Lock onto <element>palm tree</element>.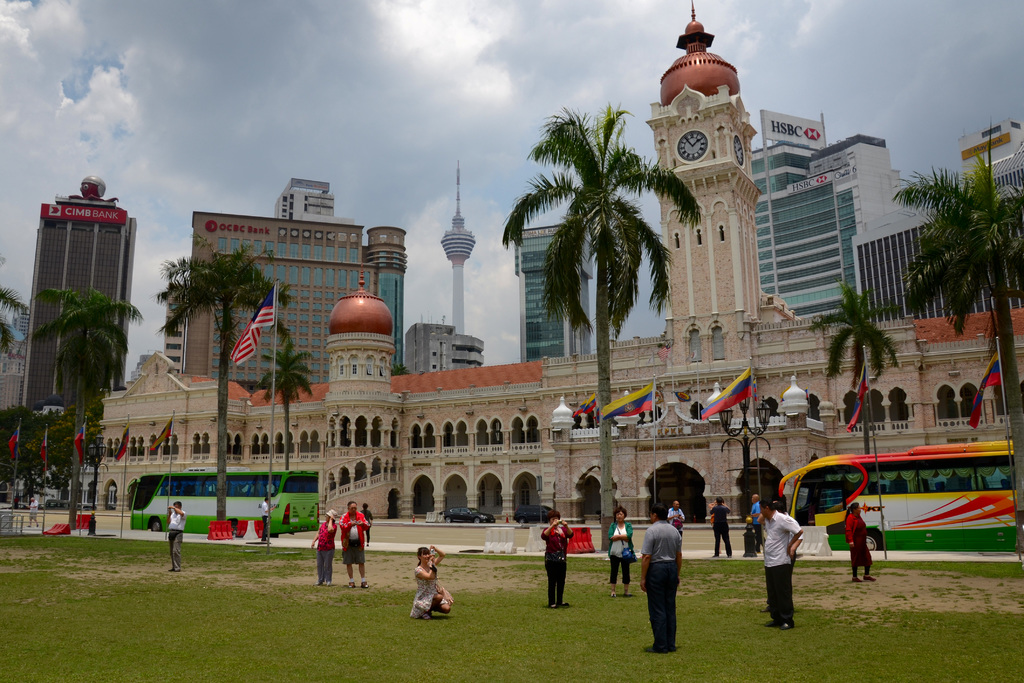
Locked: x1=803 y1=280 x2=886 y2=459.
